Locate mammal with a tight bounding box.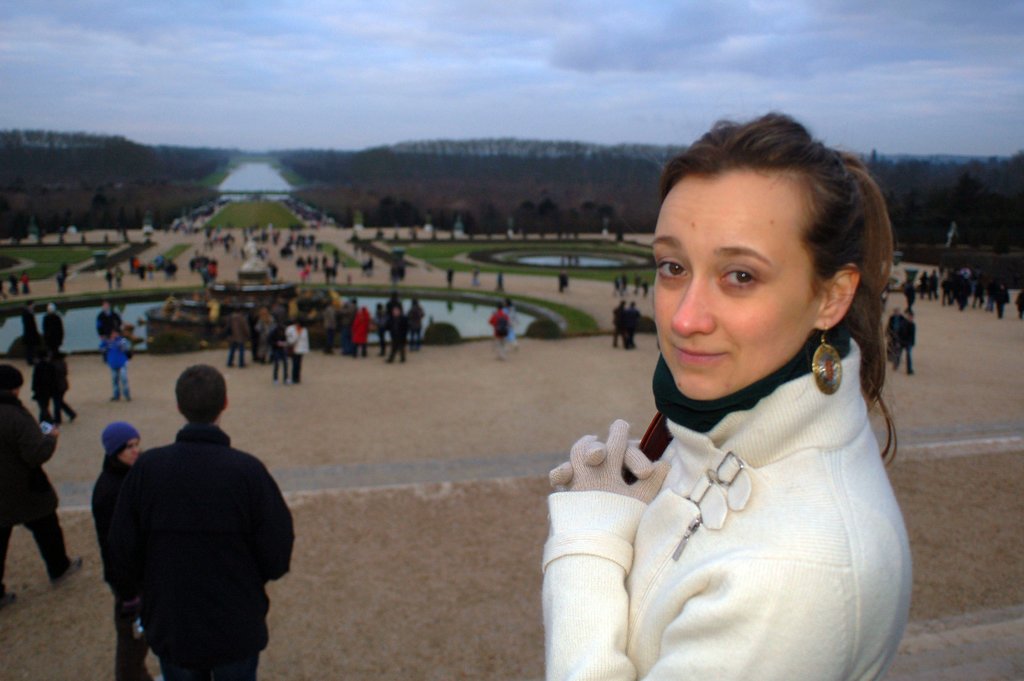
(274,226,324,261).
